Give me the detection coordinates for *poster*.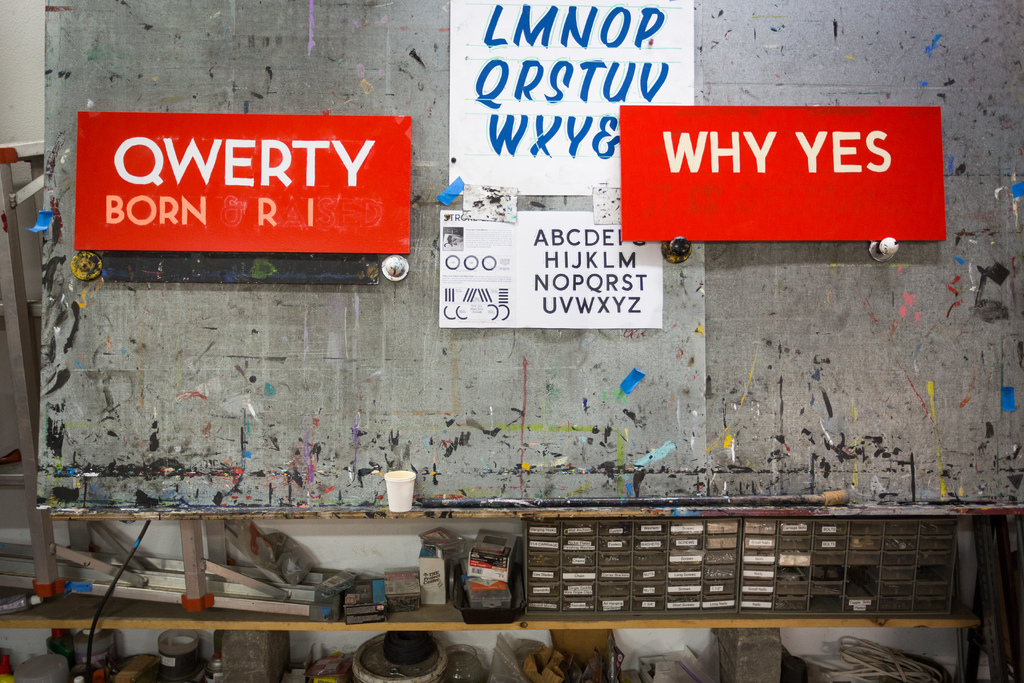
<box>619,106,945,241</box>.
